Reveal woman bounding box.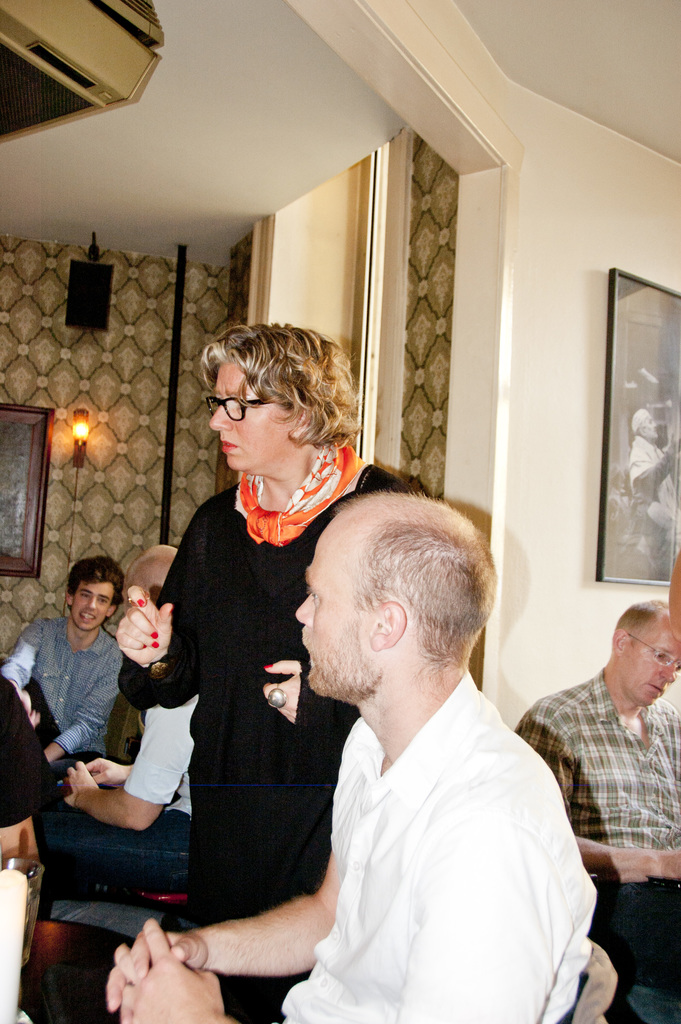
Revealed: (164, 388, 426, 1018).
